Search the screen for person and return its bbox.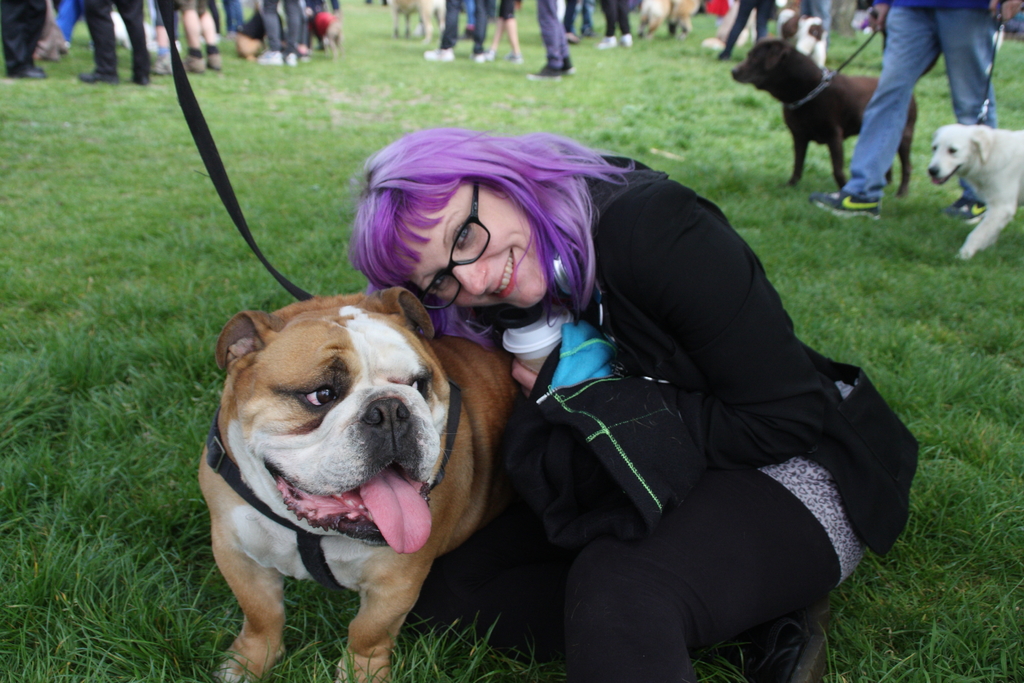
Found: {"x1": 350, "y1": 124, "x2": 917, "y2": 682}.
